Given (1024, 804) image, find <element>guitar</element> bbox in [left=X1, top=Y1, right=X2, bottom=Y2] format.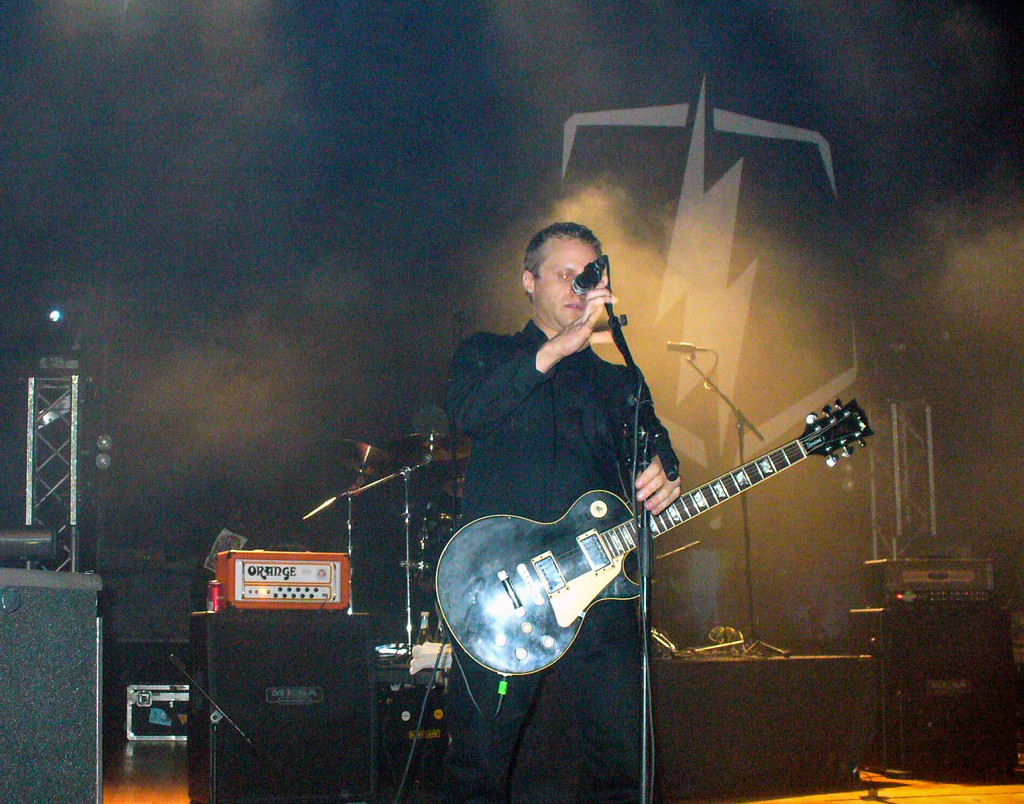
[left=425, top=408, right=855, bottom=685].
